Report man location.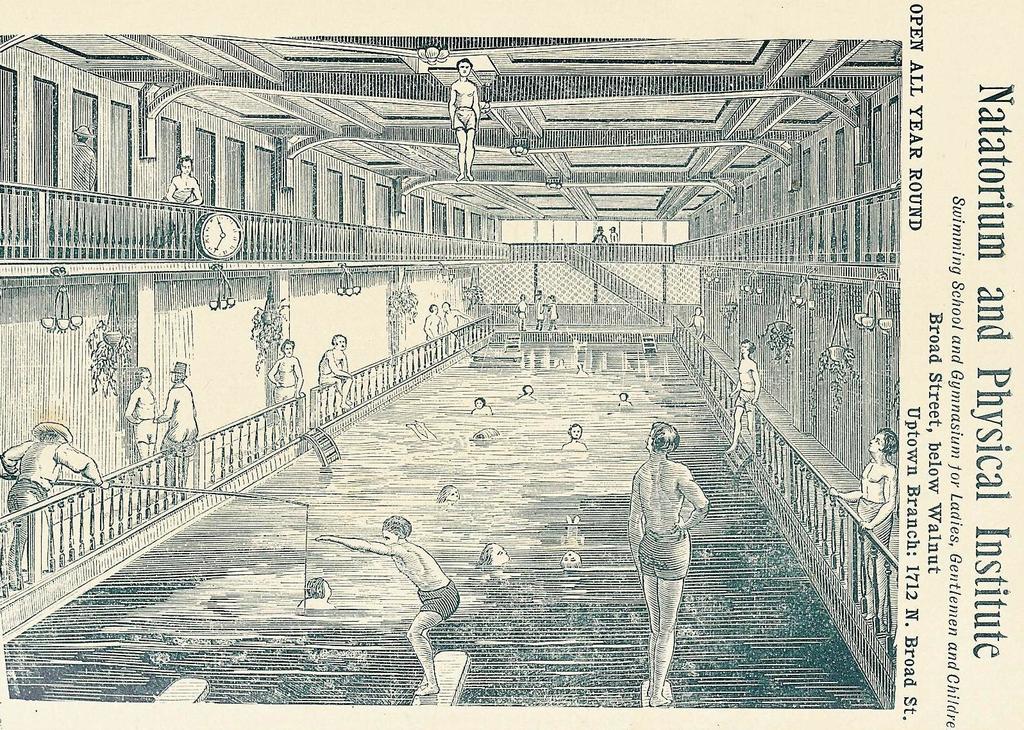
Report: x1=622 y1=402 x2=712 y2=725.
